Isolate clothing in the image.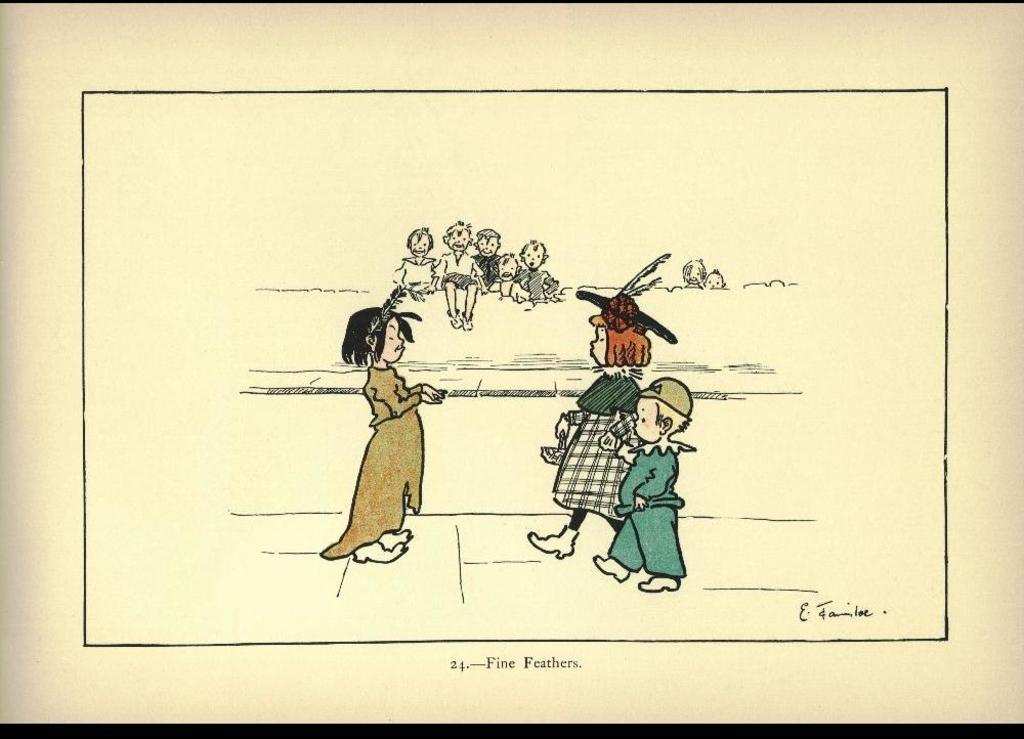
Isolated region: 324, 357, 440, 563.
